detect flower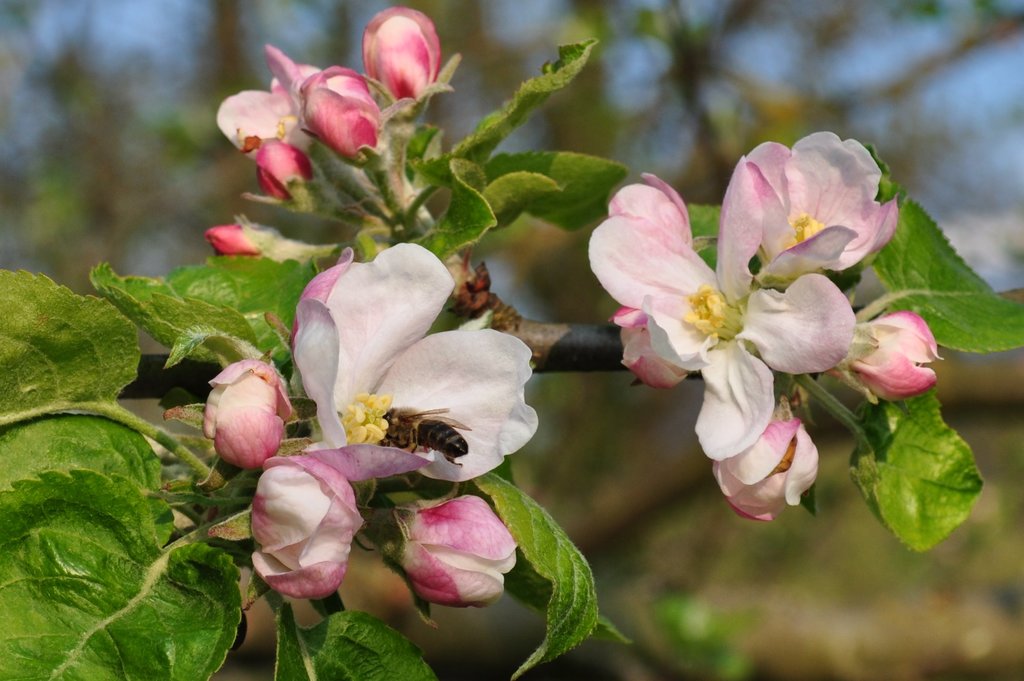
BBox(609, 145, 879, 514)
